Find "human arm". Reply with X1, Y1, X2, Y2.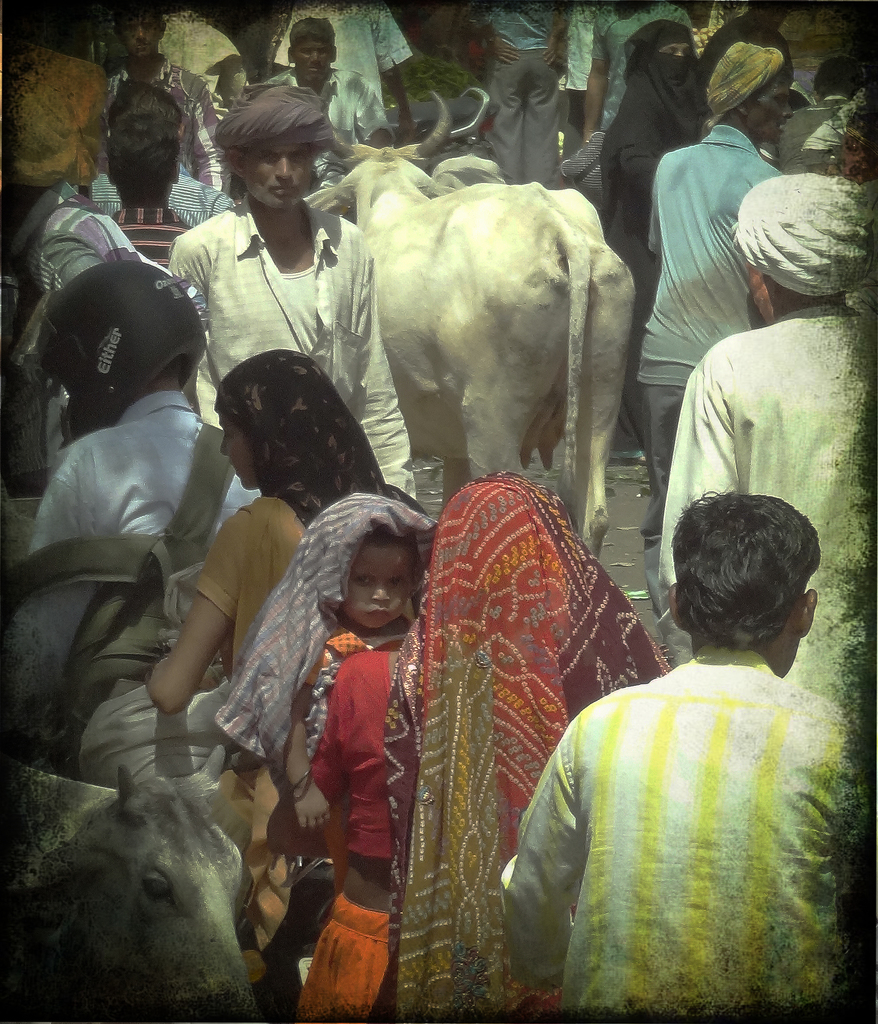
145, 509, 255, 714.
